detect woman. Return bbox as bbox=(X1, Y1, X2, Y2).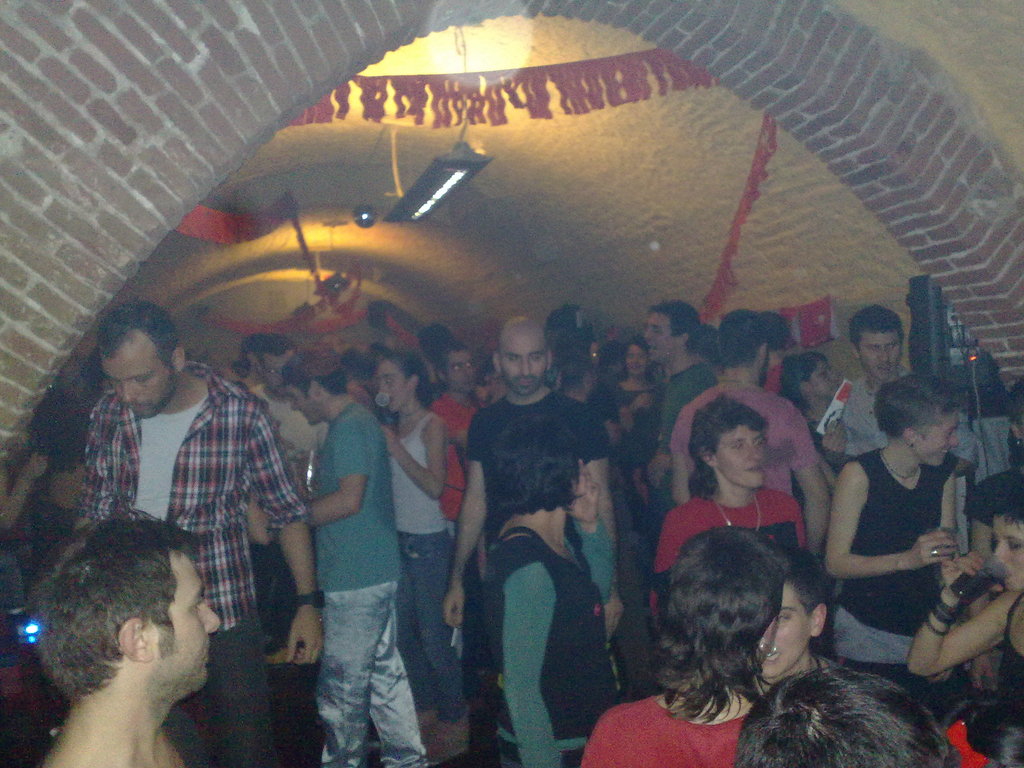
bbox=(822, 372, 964, 666).
